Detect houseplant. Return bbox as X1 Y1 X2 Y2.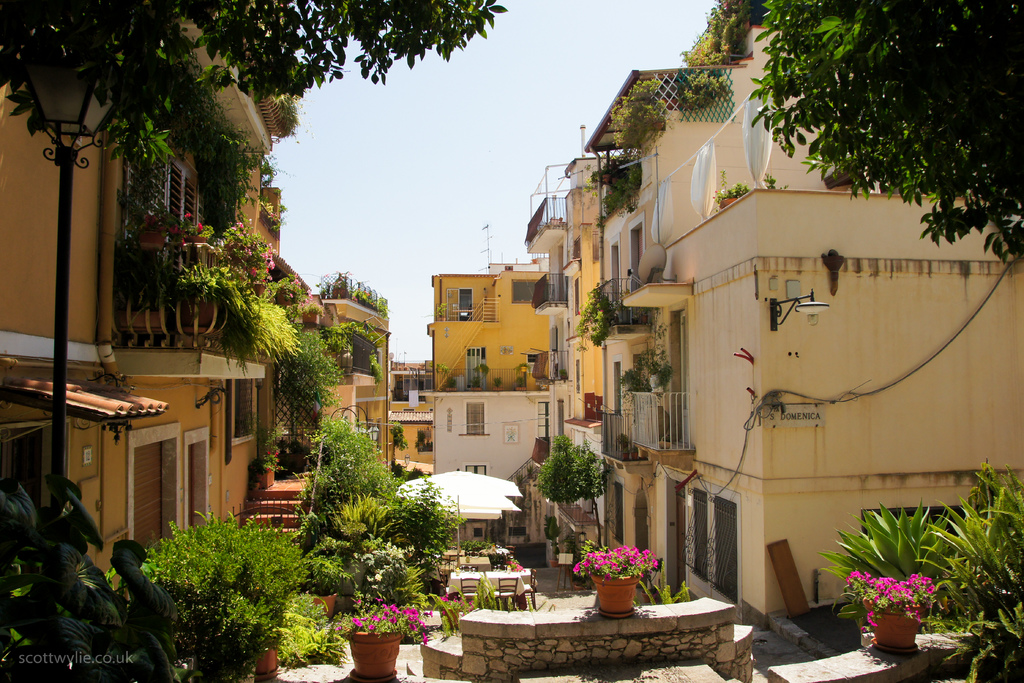
118 504 307 682.
